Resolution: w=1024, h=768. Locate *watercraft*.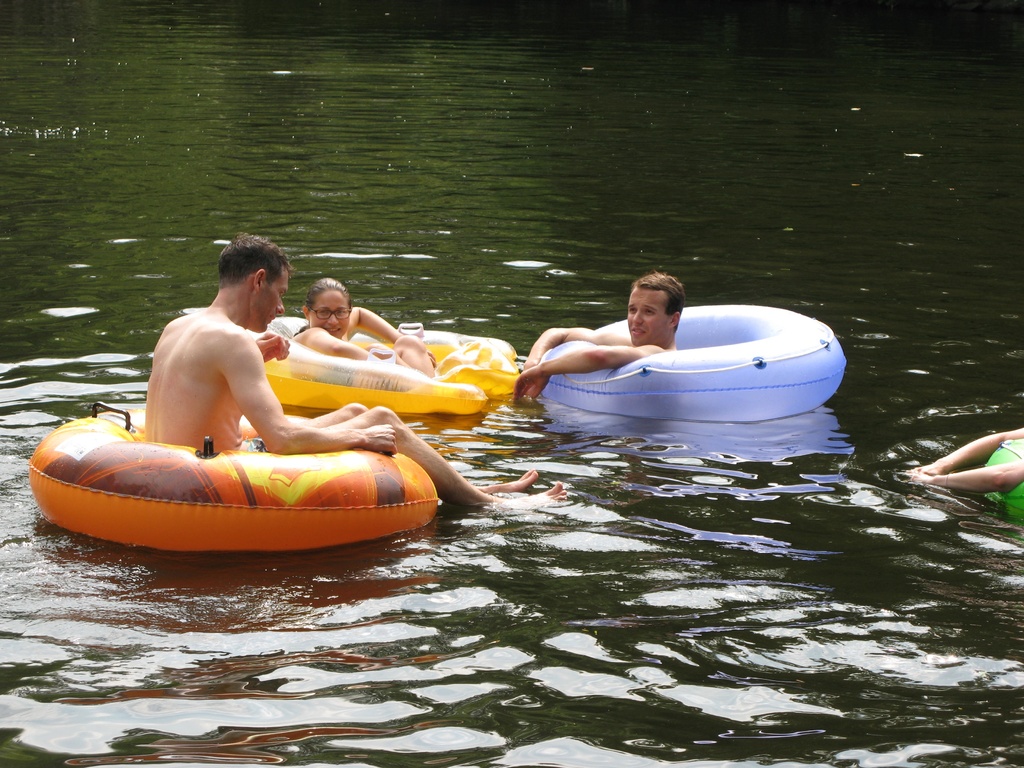
left=26, top=343, right=477, bottom=557.
